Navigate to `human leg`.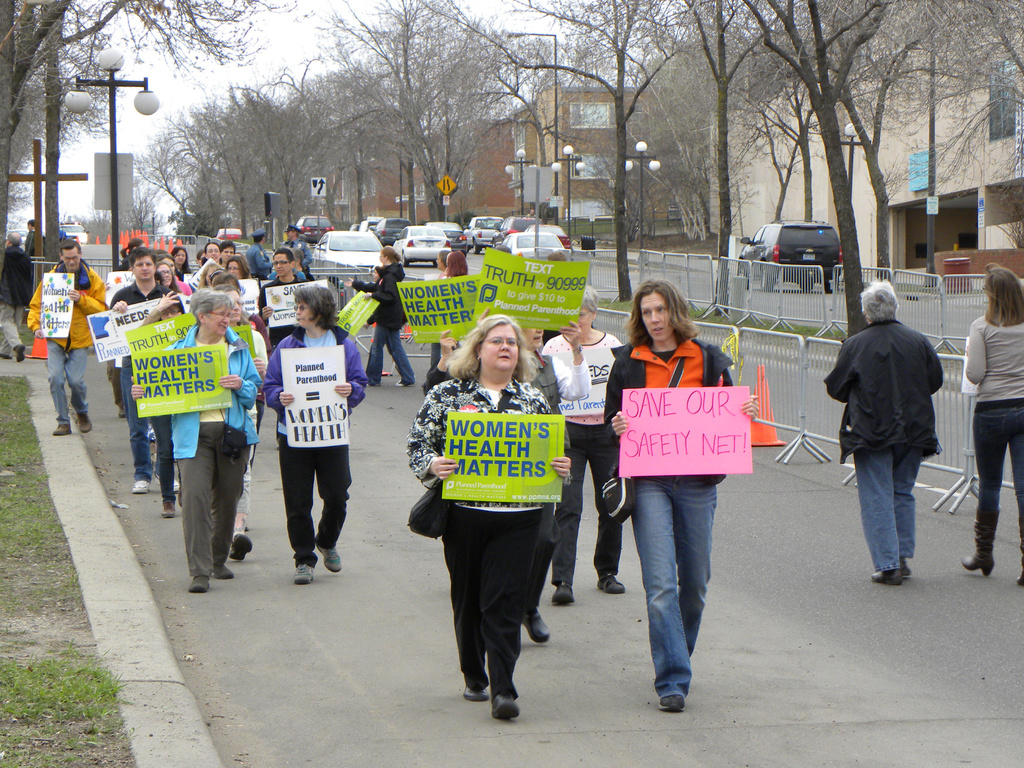
Navigation target: select_region(387, 326, 417, 388).
